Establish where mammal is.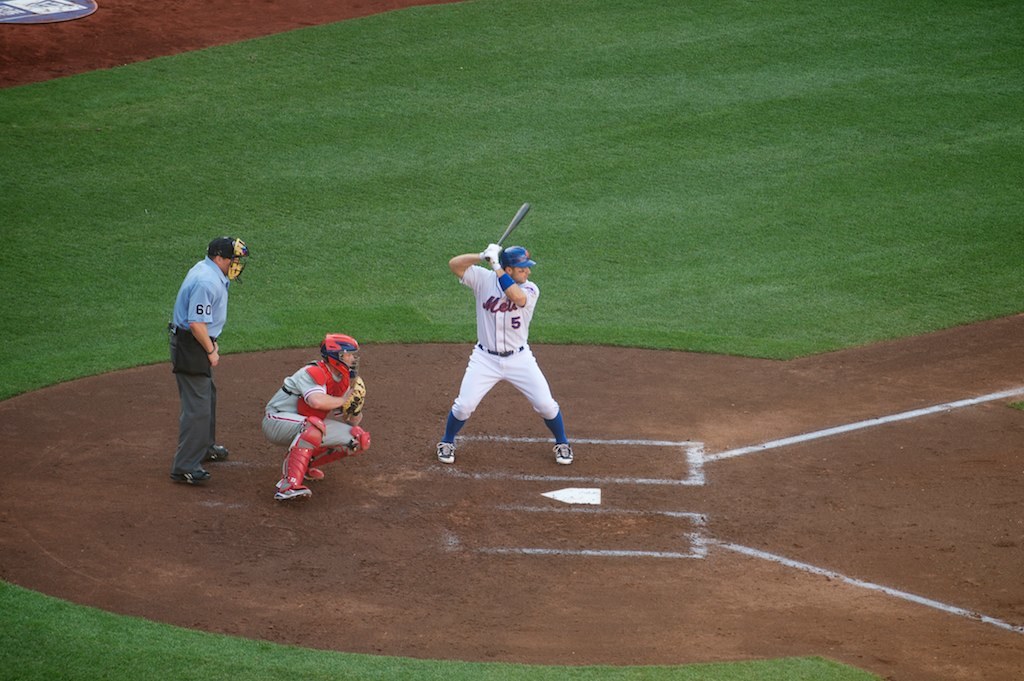
Established at region(167, 238, 255, 488).
